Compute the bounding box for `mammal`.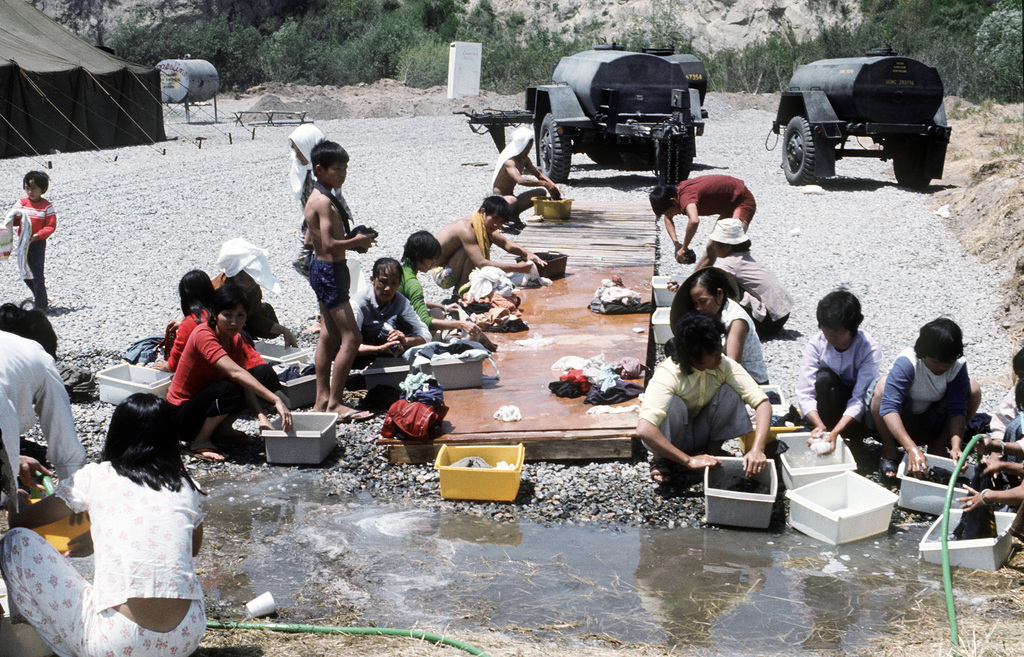
<region>956, 381, 1023, 537</region>.
